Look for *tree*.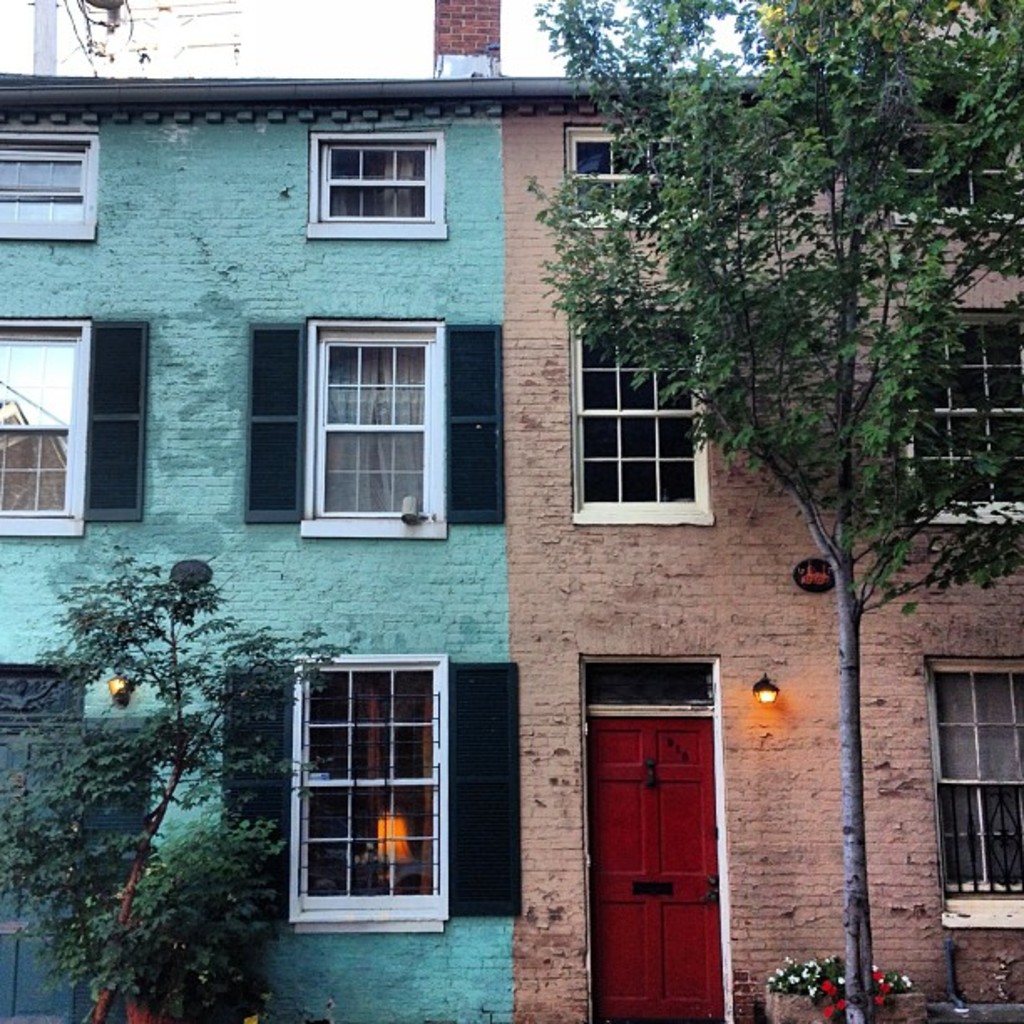
Found: (left=0, top=556, right=338, bottom=1022).
